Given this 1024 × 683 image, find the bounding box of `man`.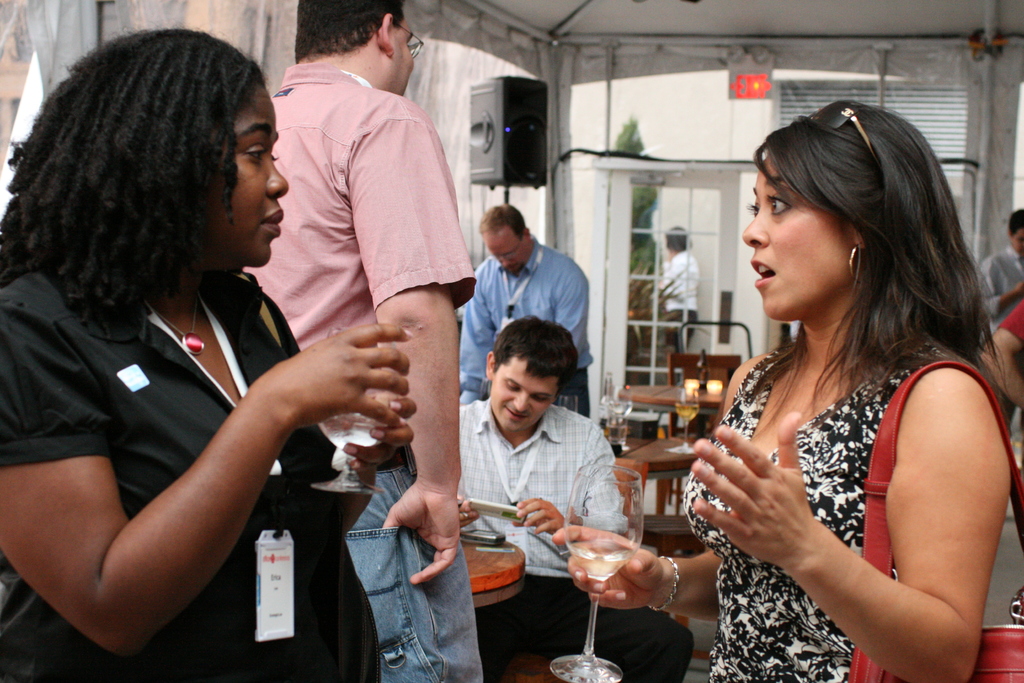
<box>241,0,484,682</box>.
